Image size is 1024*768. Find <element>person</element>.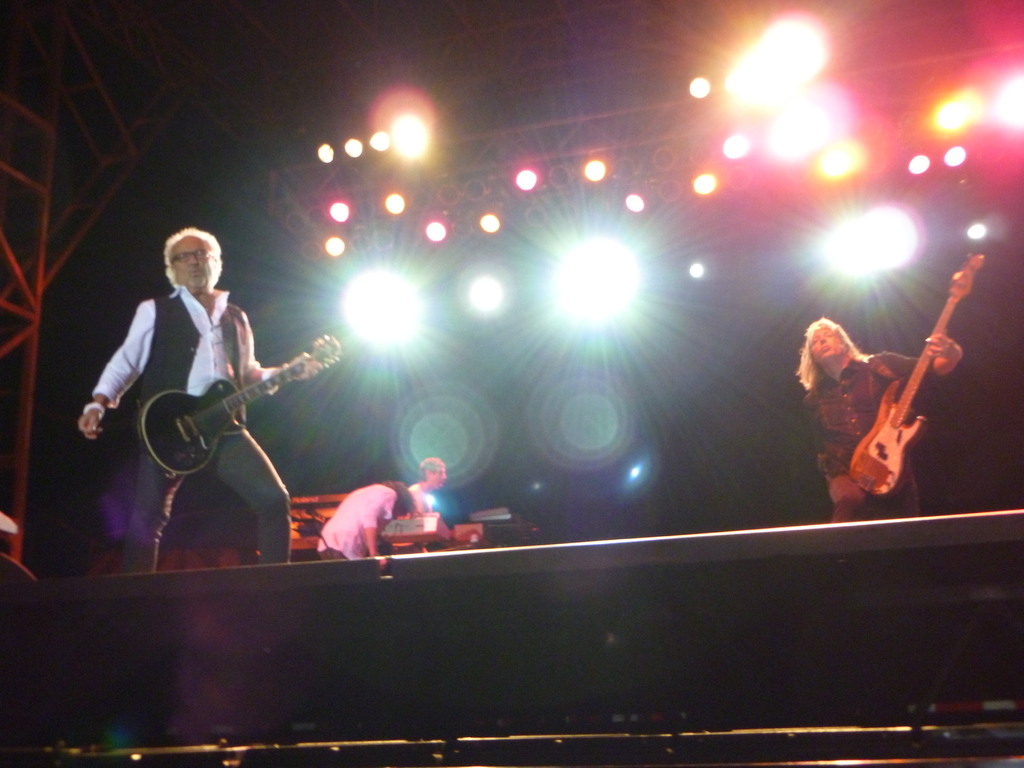
l=800, t=317, r=961, b=521.
